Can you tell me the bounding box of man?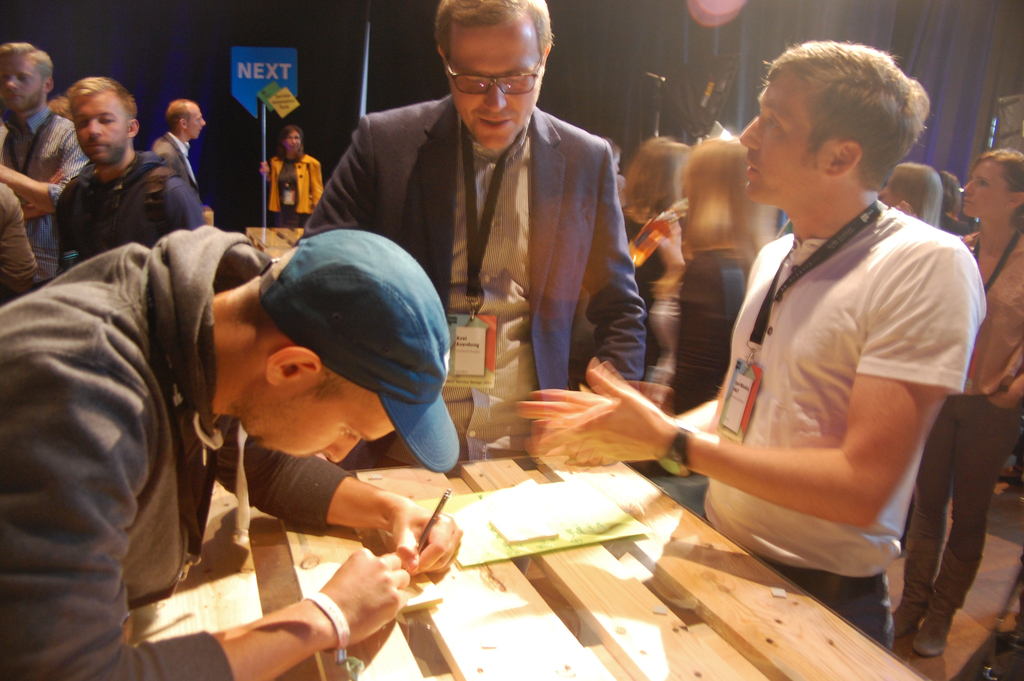
{"left": 513, "top": 37, "right": 988, "bottom": 654}.
